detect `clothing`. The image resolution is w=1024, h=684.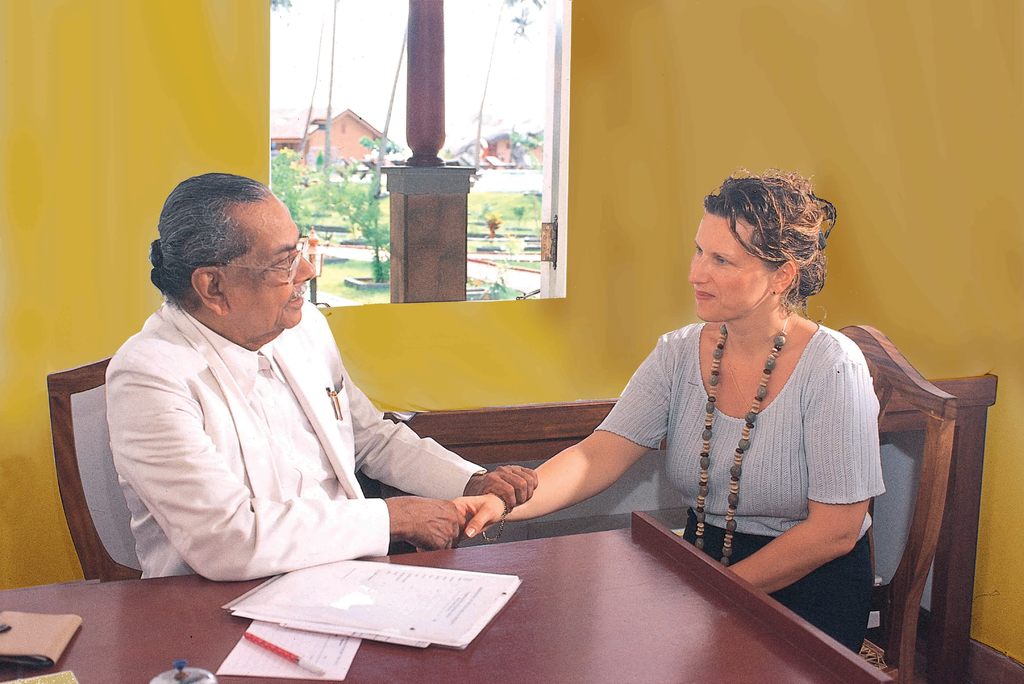
box(97, 258, 486, 607).
